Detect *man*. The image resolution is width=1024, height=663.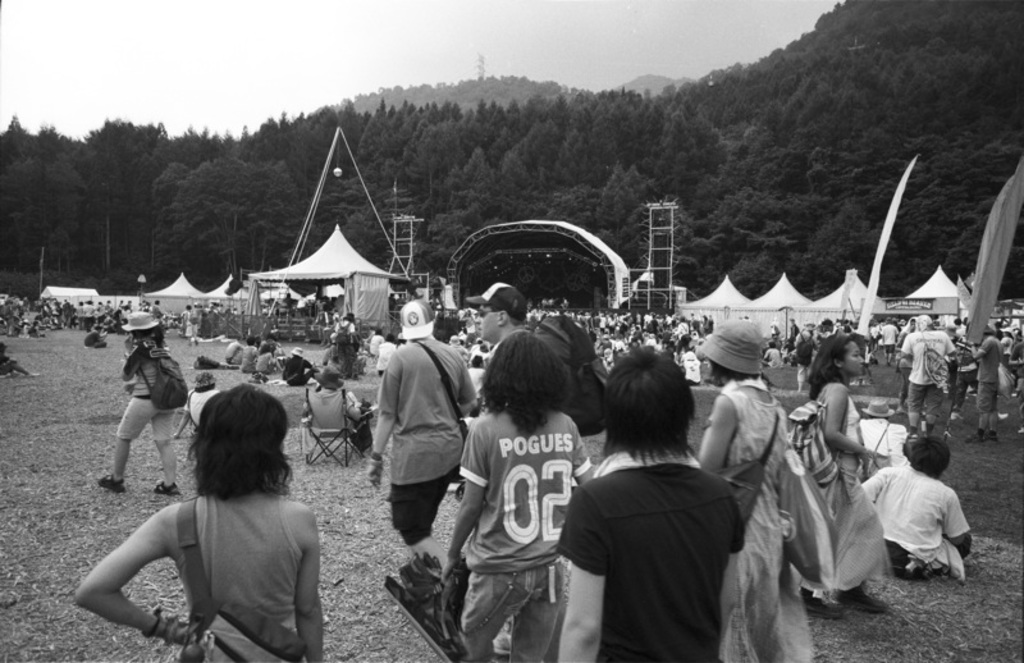
left=899, top=311, right=956, bottom=436.
